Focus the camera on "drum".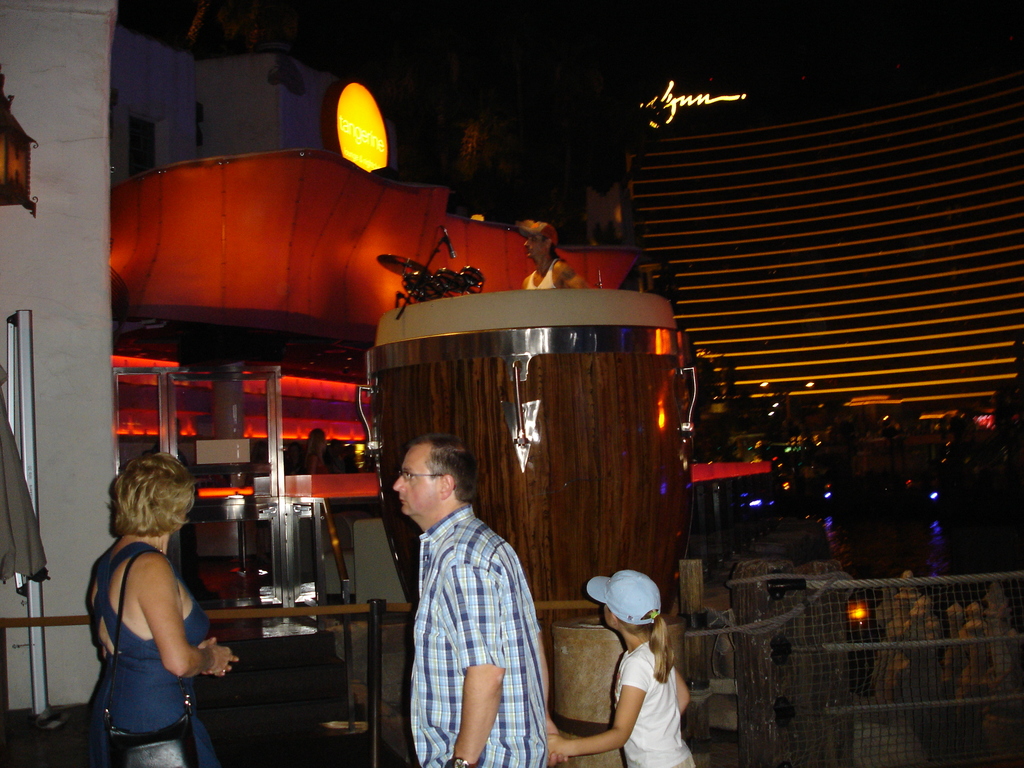
Focus region: rect(403, 267, 428, 303).
